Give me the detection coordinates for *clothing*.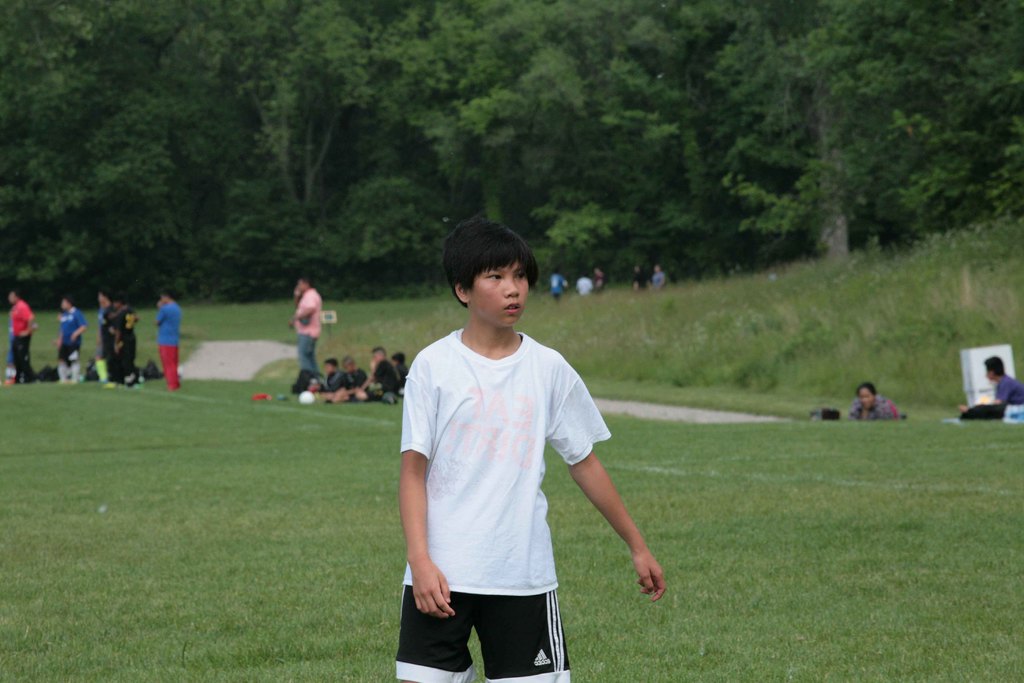
select_region(152, 302, 178, 396).
